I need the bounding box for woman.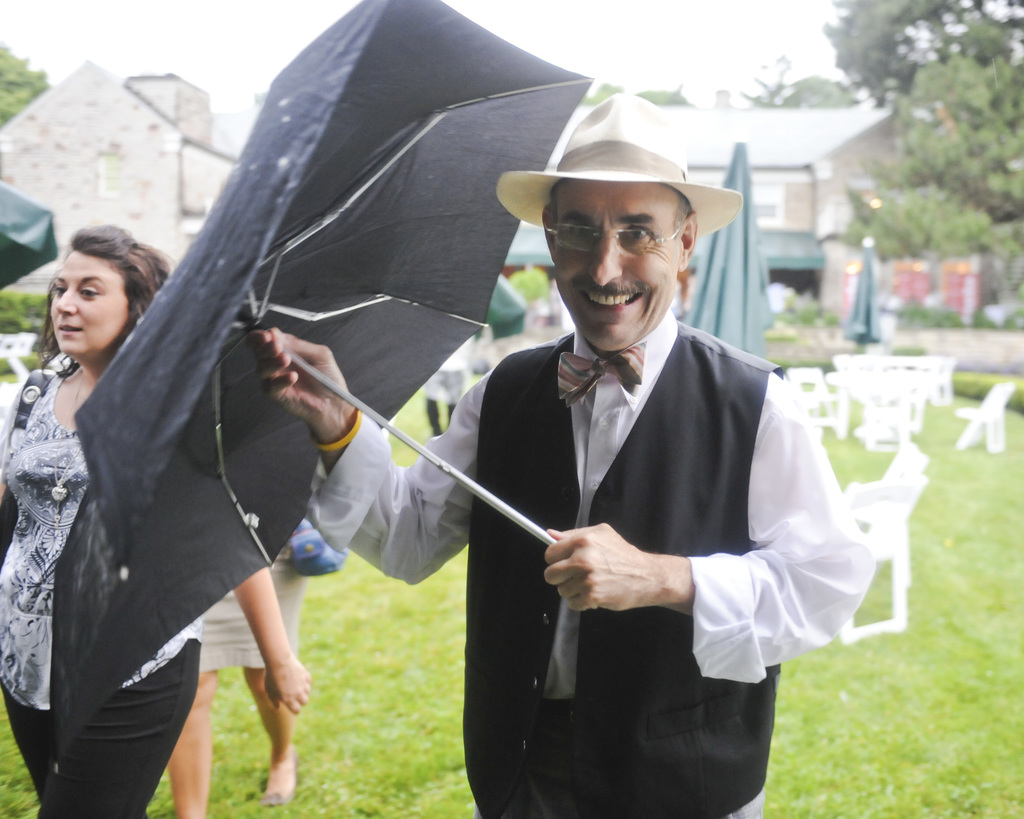
Here it is: box(175, 507, 308, 813).
